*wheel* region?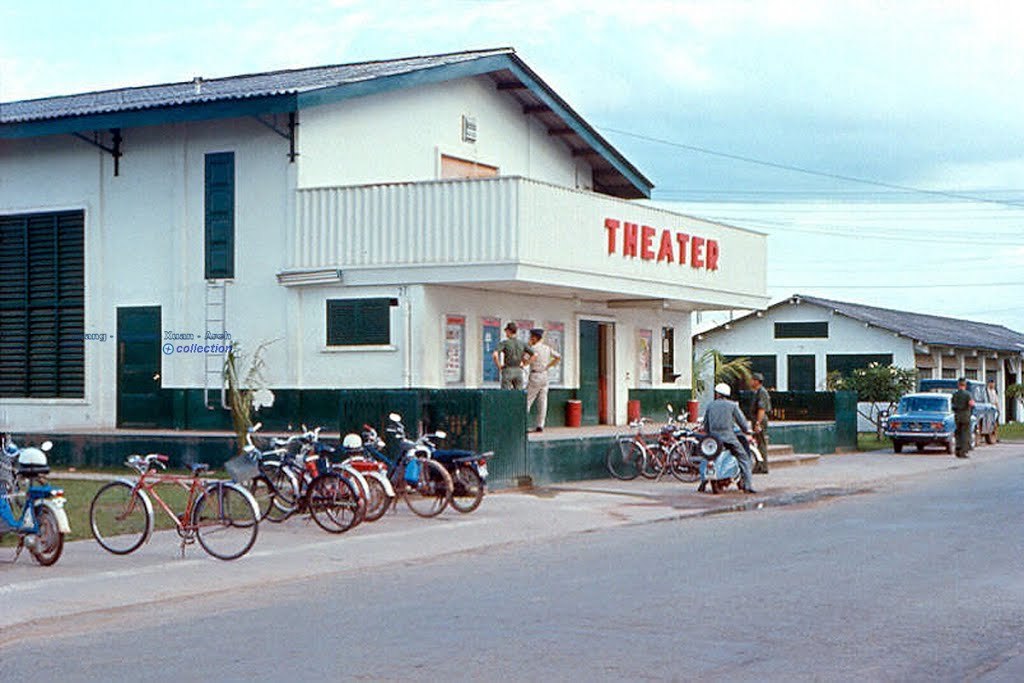
[left=87, top=479, right=152, bottom=554]
